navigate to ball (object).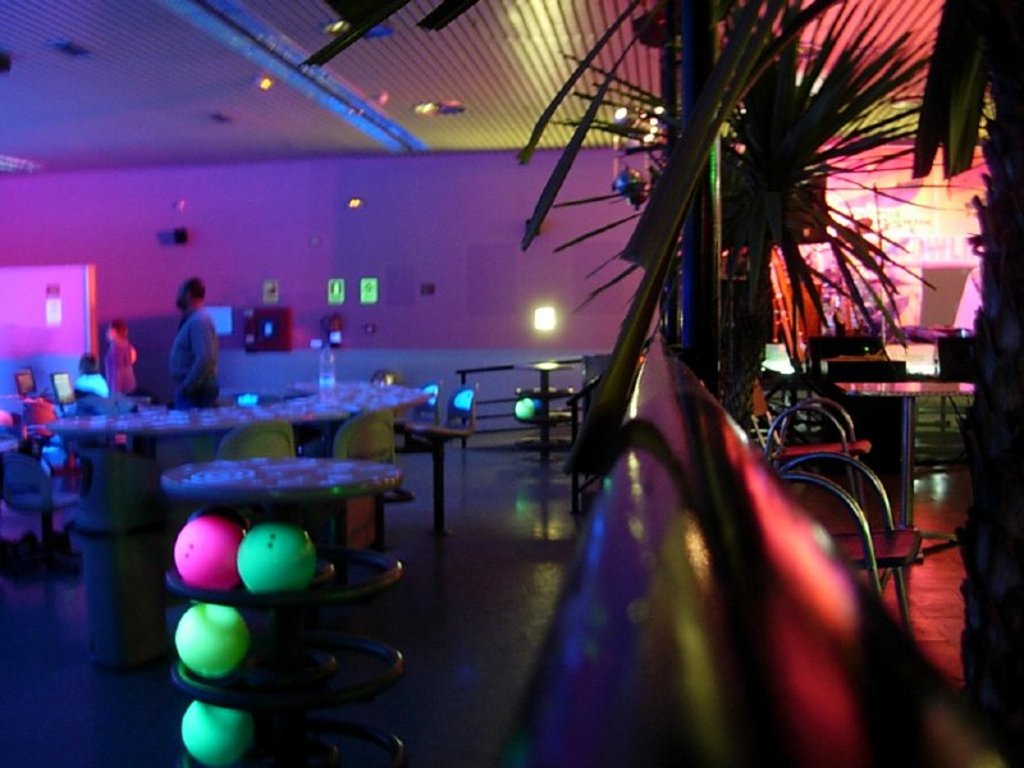
Navigation target: BBox(177, 604, 246, 678).
